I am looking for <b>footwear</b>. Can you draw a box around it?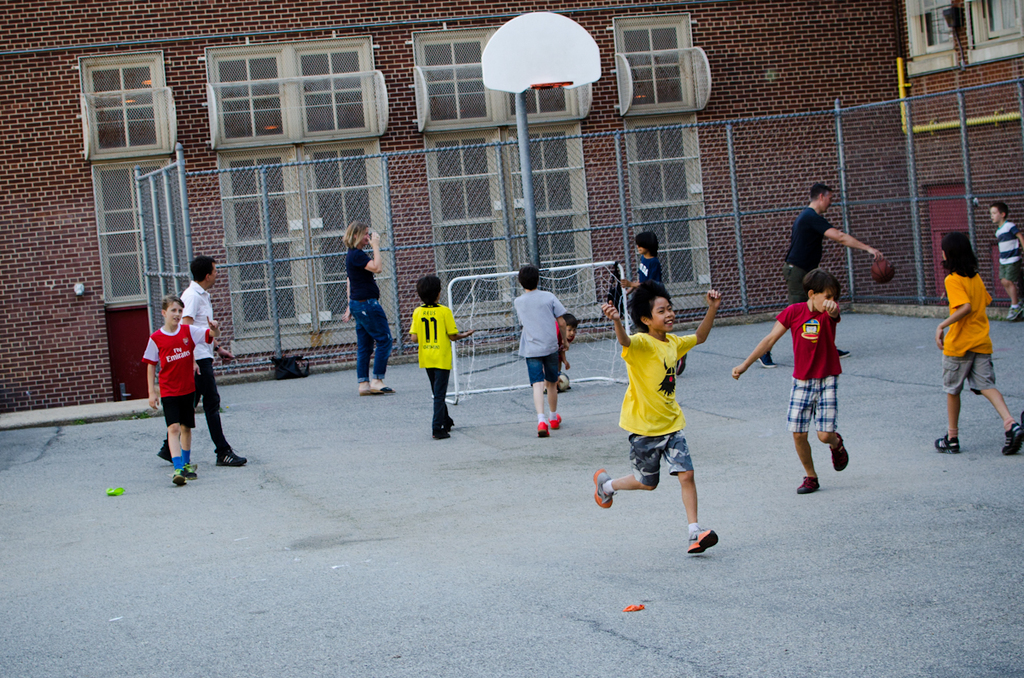
Sure, the bounding box is x1=759, y1=345, x2=772, y2=369.
